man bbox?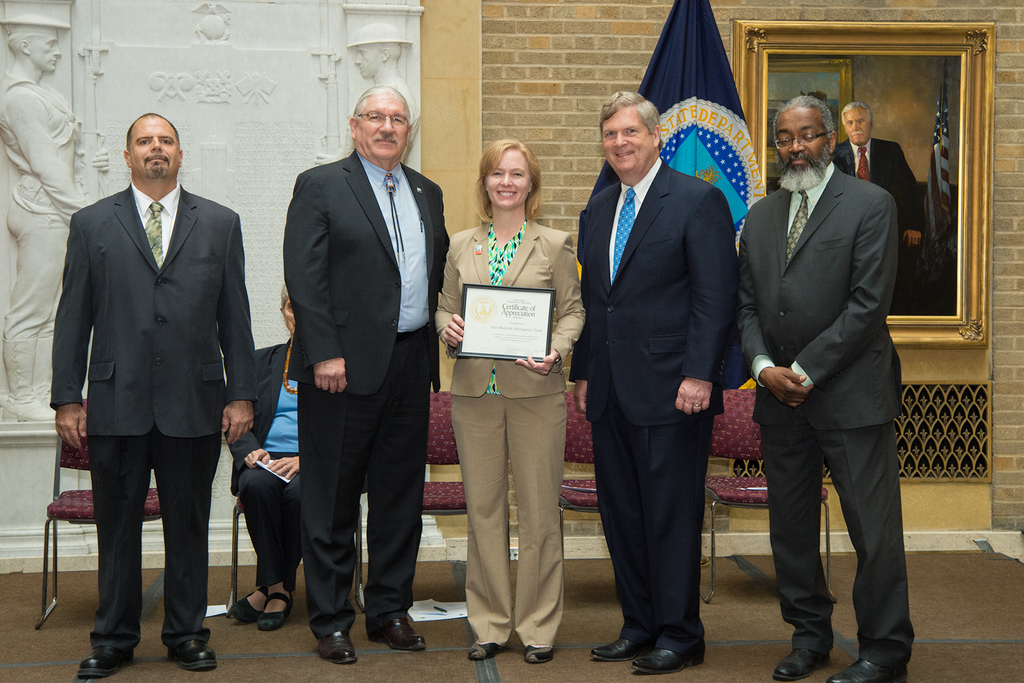
bbox=(284, 81, 452, 666)
